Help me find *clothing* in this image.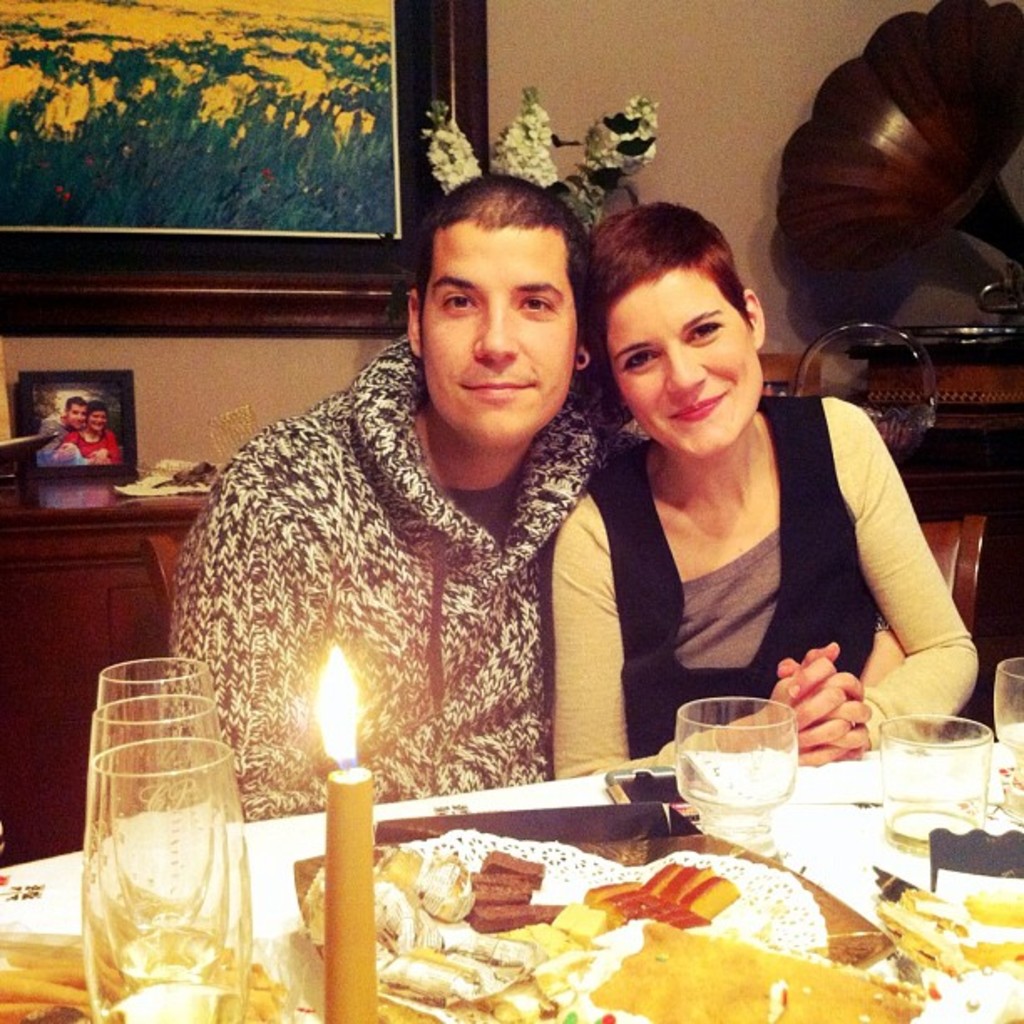
Found it: pyautogui.locateOnScreen(540, 390, 980, 785).
